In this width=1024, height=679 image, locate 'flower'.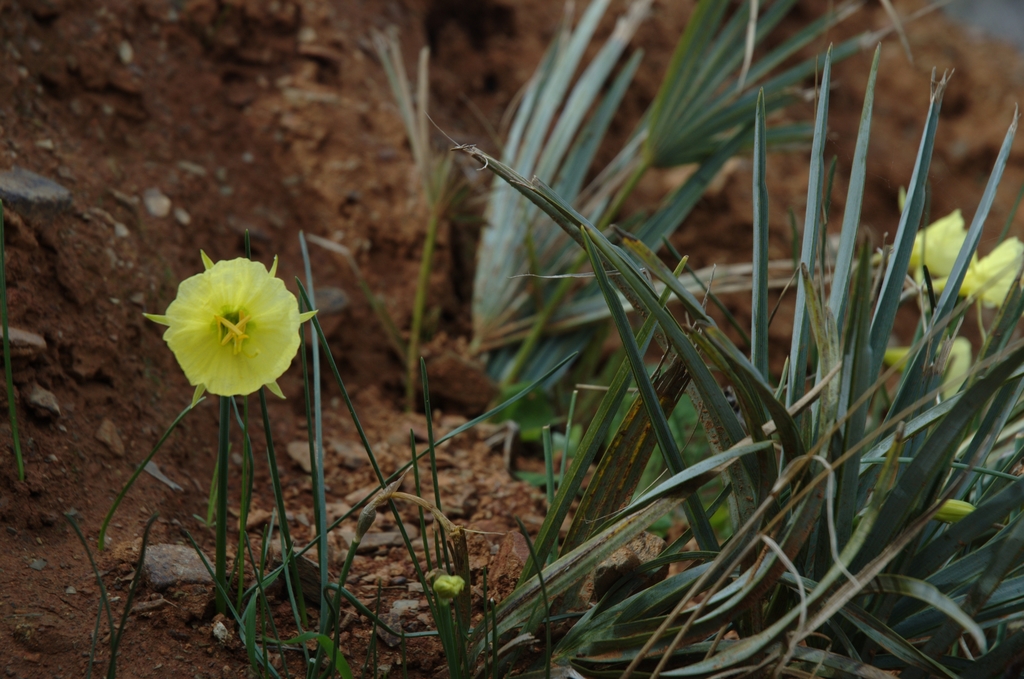
Bounding box: rect(927, 233, 1023, 314).
